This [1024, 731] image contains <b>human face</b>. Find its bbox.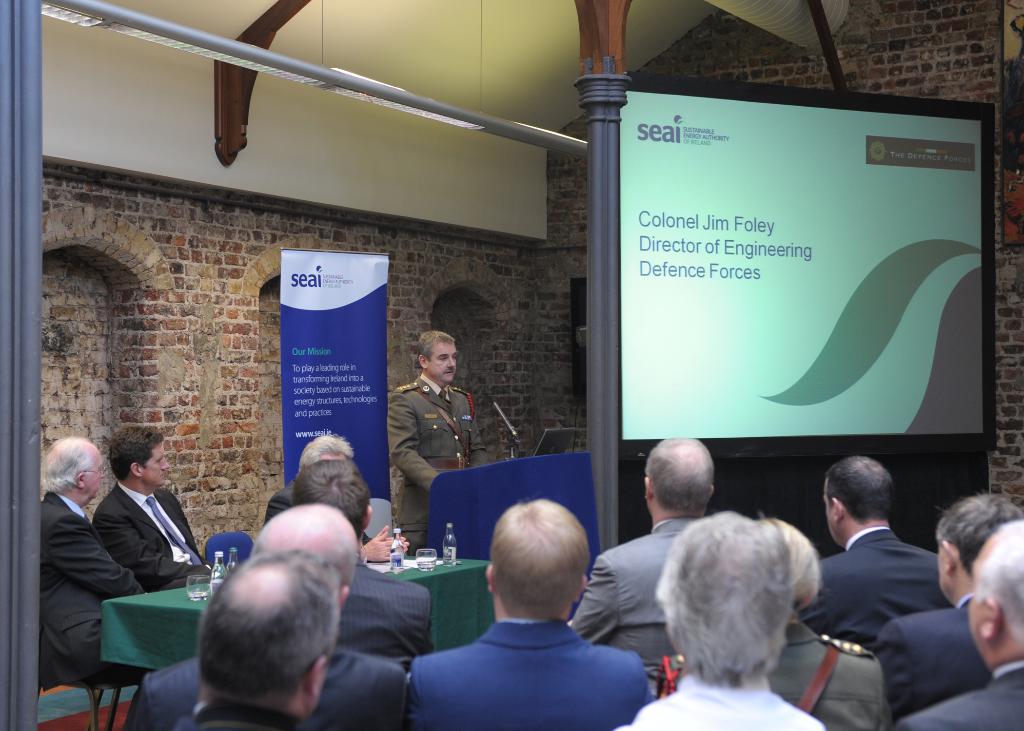
[141,444,170,486].
